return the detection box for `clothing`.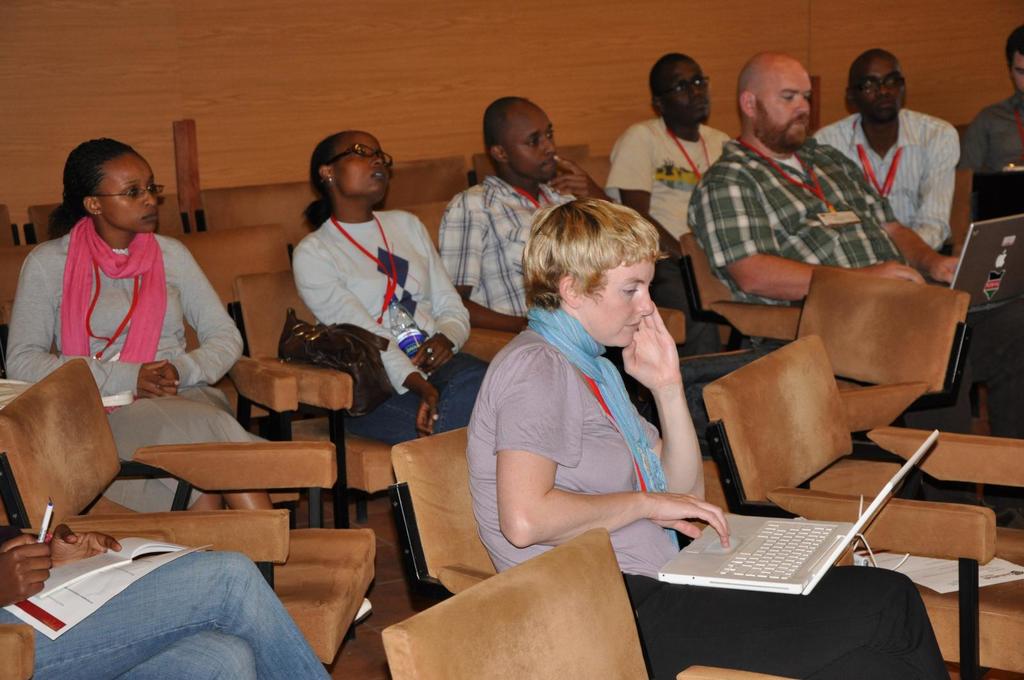
{"x1": 956, "y1": 99, "x2": 1023, "y2": 172}.
